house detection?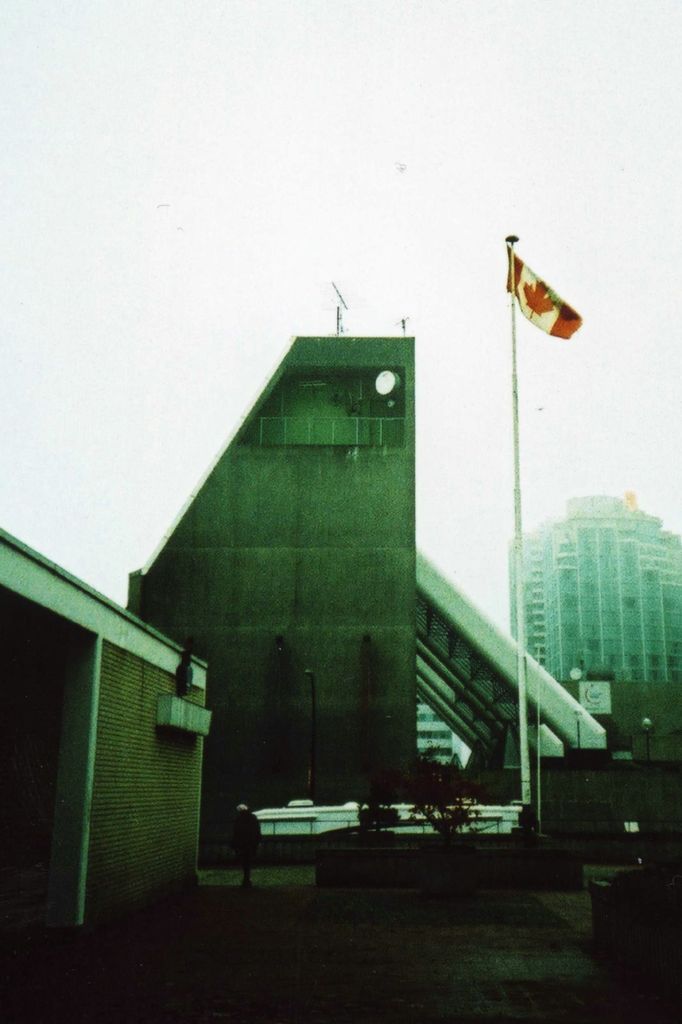
bbox(0, 517, 210, 935)
